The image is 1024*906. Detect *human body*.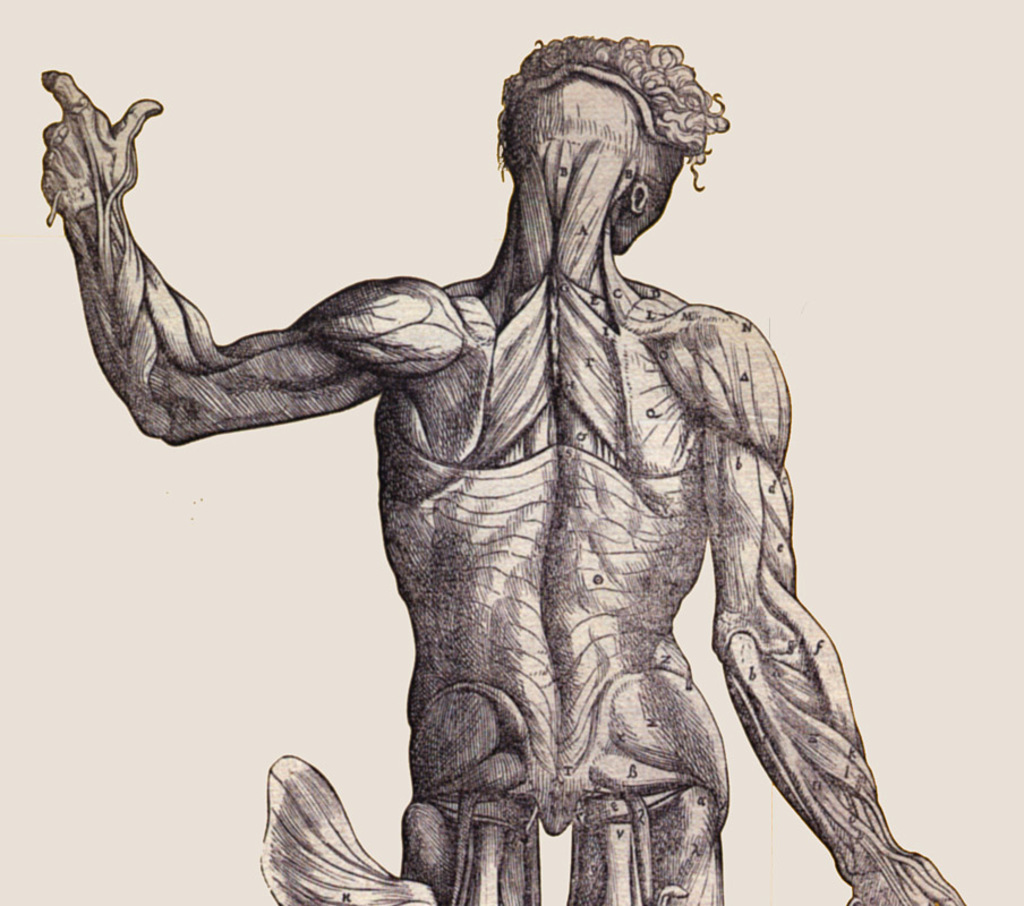
Detection: box(41, 33, 965, 905).
